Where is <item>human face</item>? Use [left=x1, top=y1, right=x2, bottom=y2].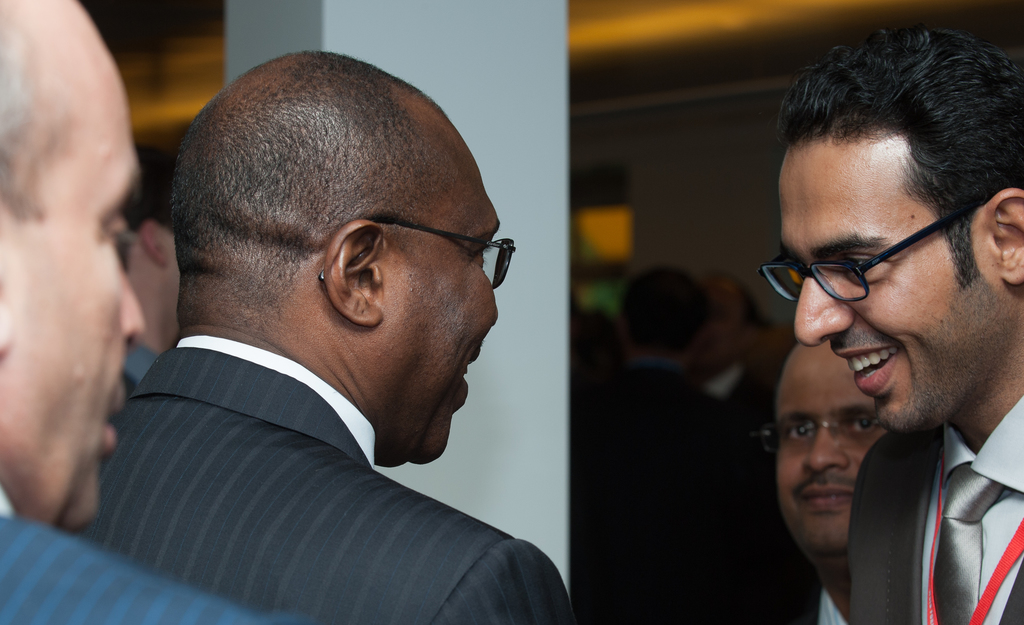
[left=0, top=56, right=145, bottom=528].
